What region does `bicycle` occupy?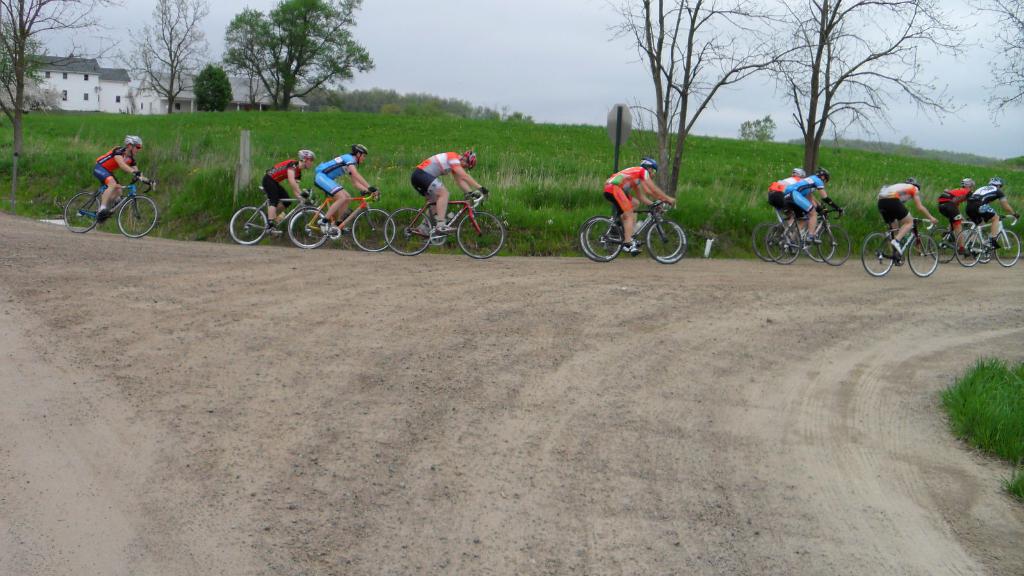
bbox=(61, 171, 157, 239).
